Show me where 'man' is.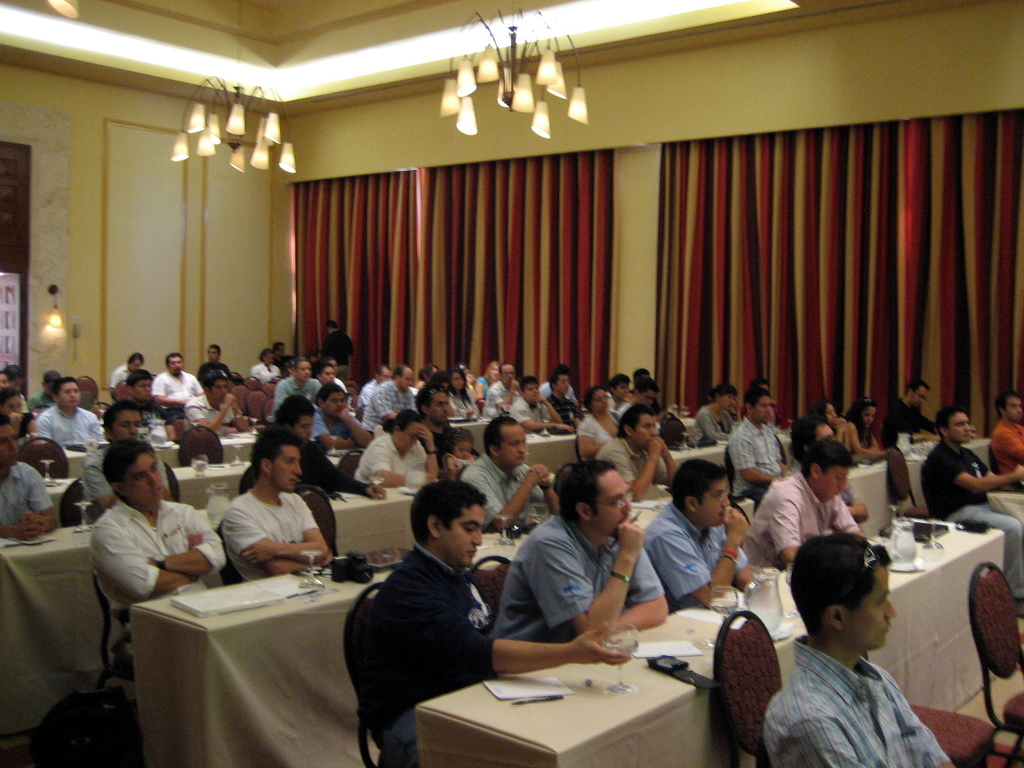
'man' is at region(544, 372, 587, 431).
